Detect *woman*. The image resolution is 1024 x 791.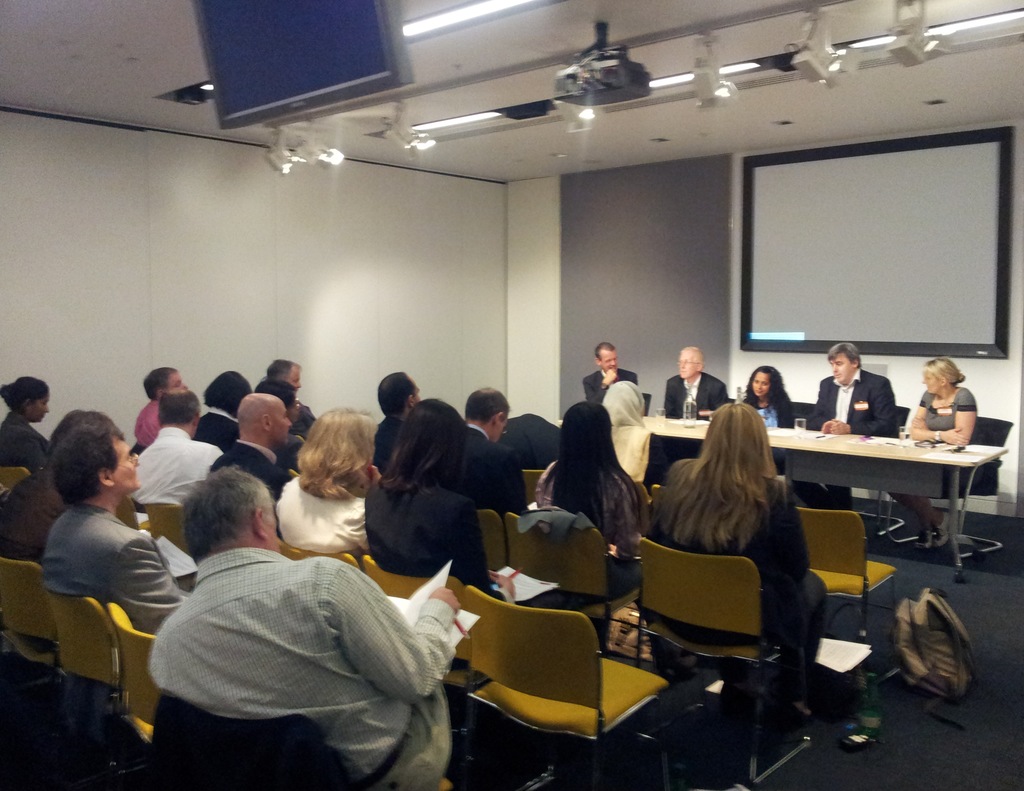
l=735, t=361, r=804, b=429.
